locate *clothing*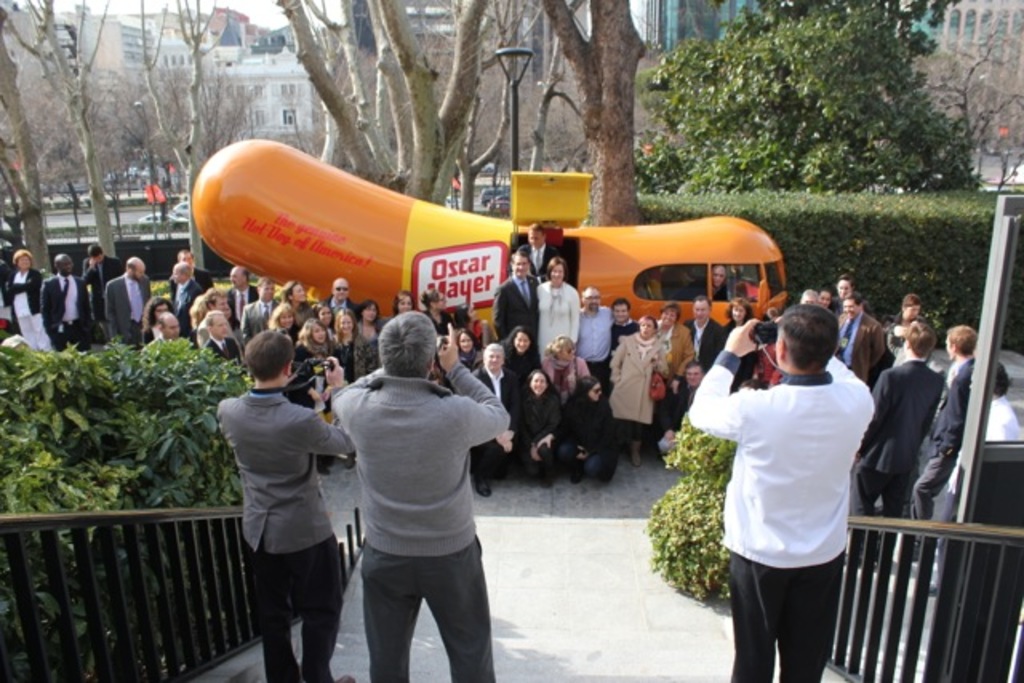
region(562, 390, 613, 485)
